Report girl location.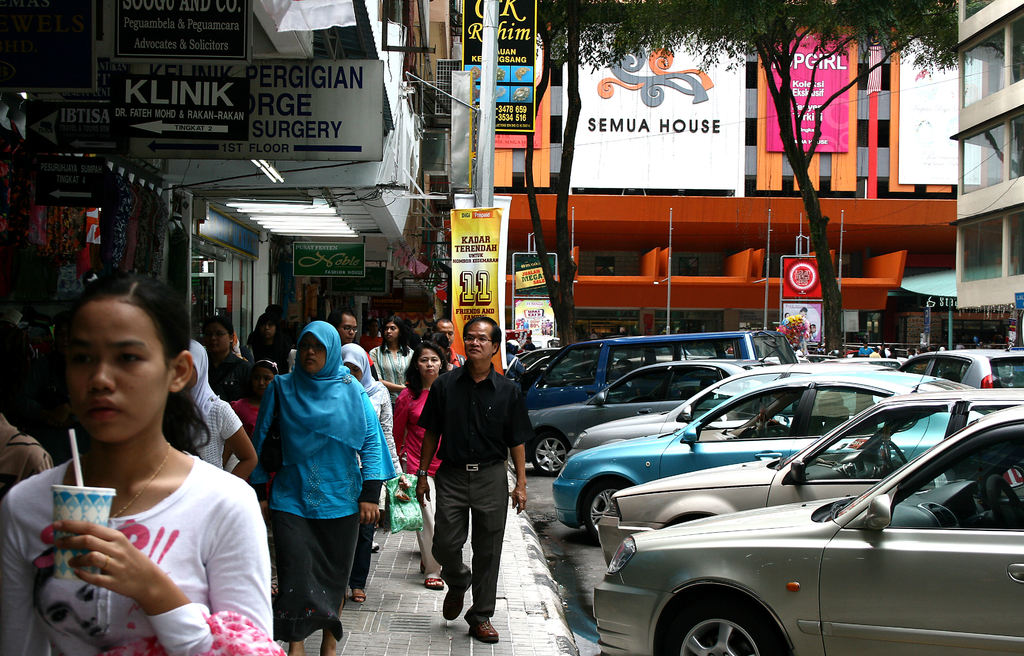
Report: 0/273/276/655.
